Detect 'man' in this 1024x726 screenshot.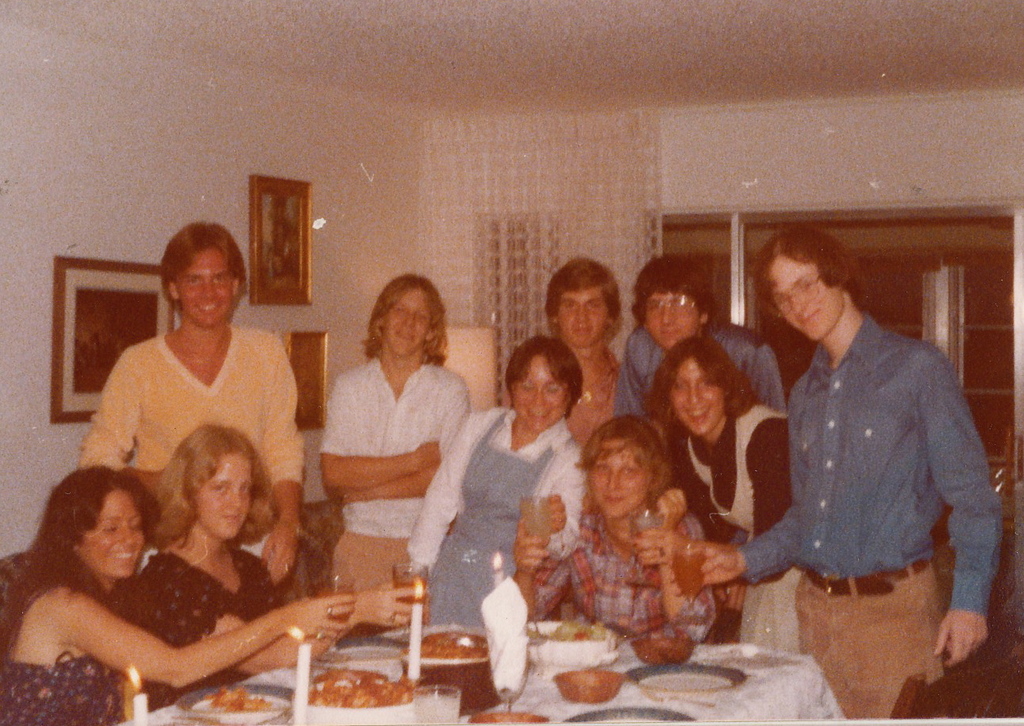
Detection: x1=610, y1=253, x2=796, y2=427.
